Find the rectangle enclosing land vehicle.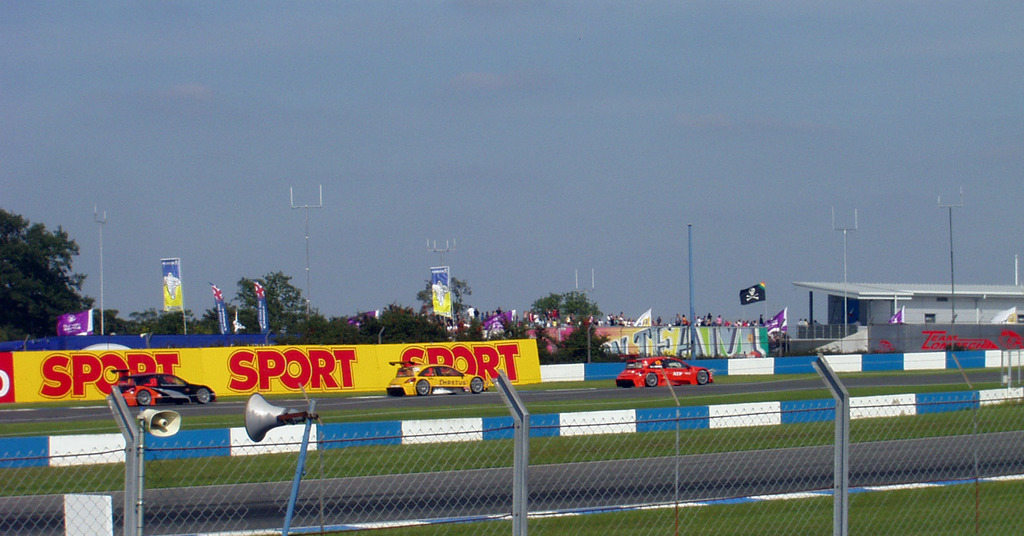
box=[121, 371, 211, 404].
